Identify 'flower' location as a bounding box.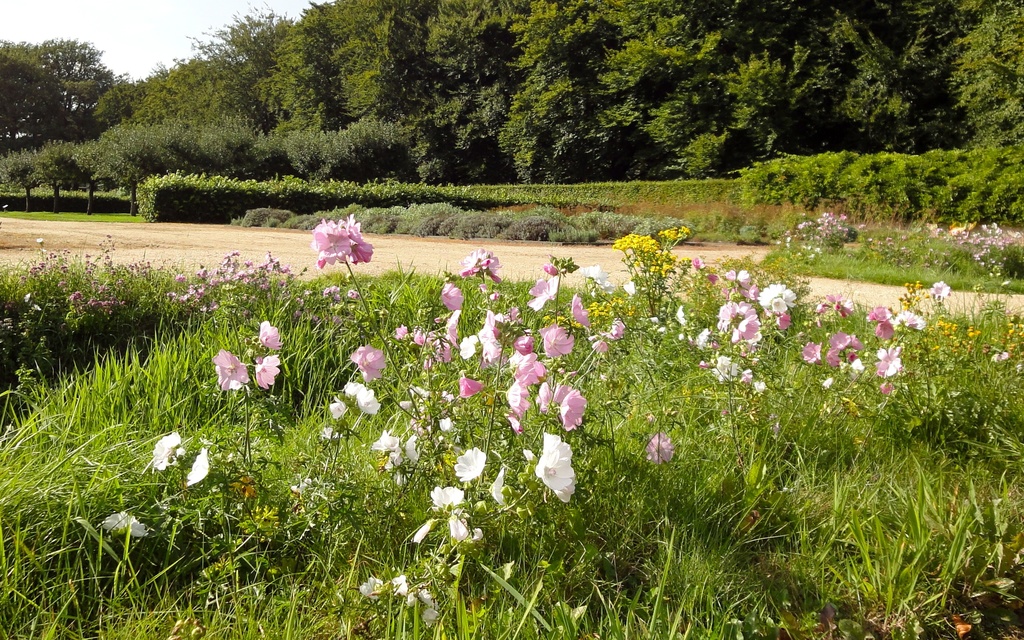
<bbox>527, 275, 559, 309</bbox>.
